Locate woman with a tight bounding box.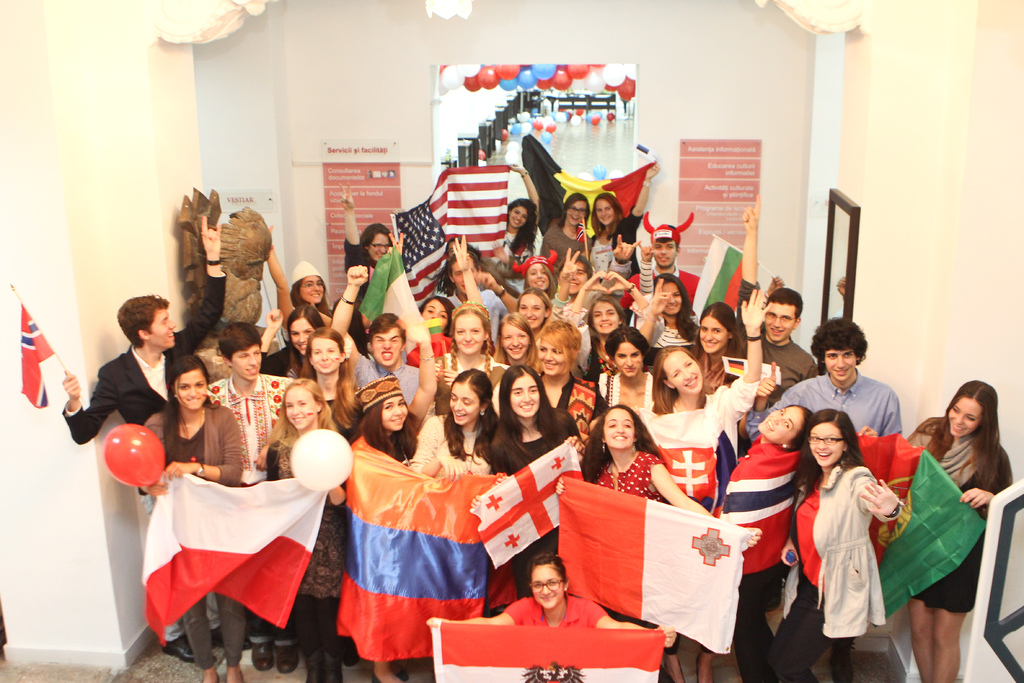
<bbox>339, 185, 392, 293</bbox>.
